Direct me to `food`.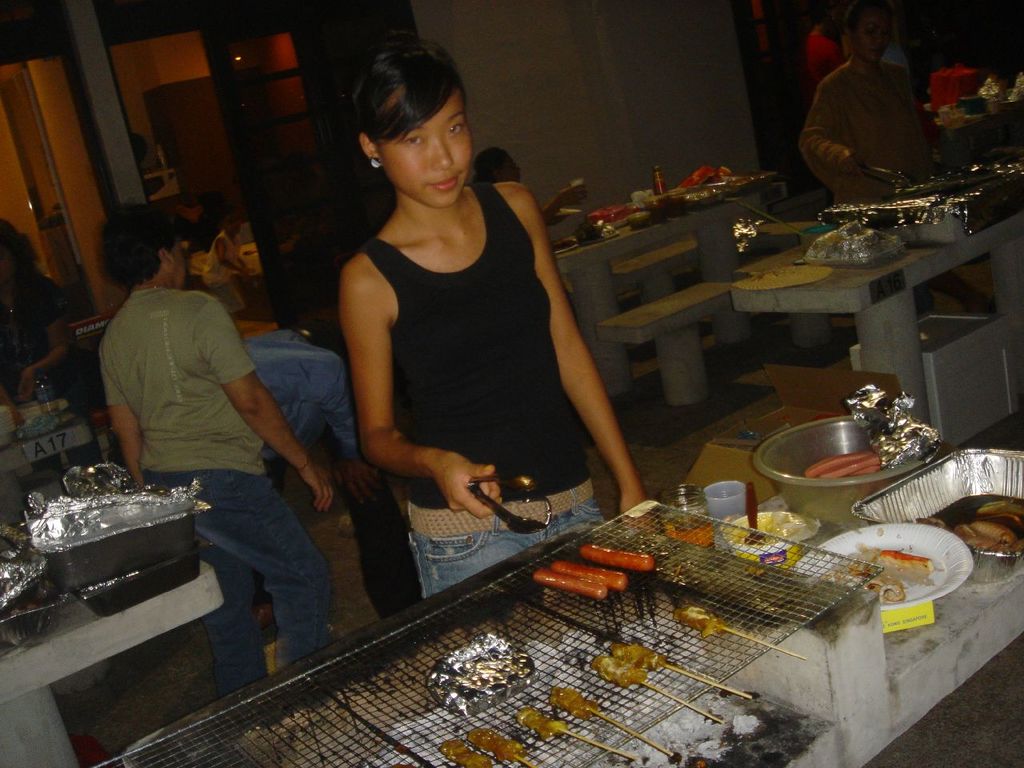
Direction: region(839, 524, 973, 618).
